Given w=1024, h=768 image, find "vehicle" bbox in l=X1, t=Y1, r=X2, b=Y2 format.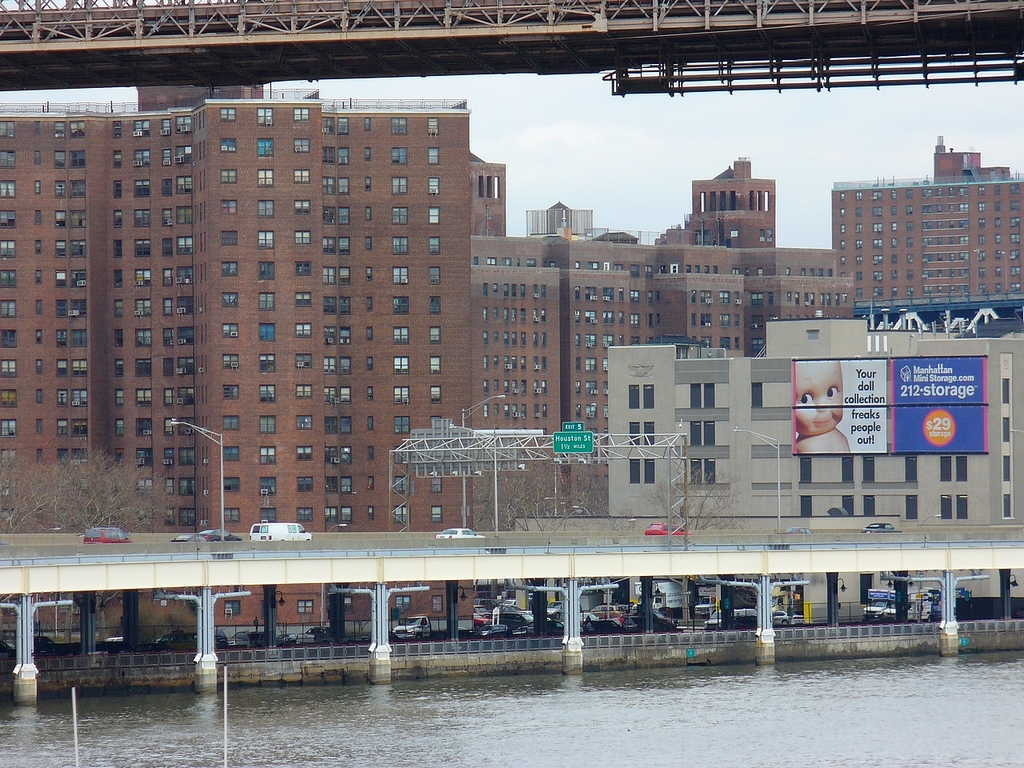
l=150, t=630, r=204, b=654.
